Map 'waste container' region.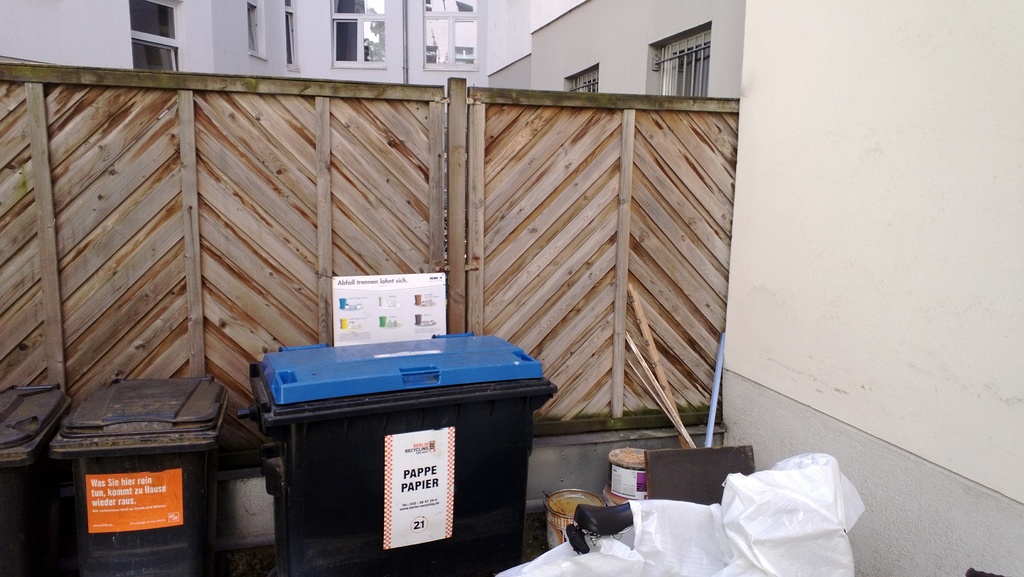
Mapped to crop(77, 371, 230, 576).
